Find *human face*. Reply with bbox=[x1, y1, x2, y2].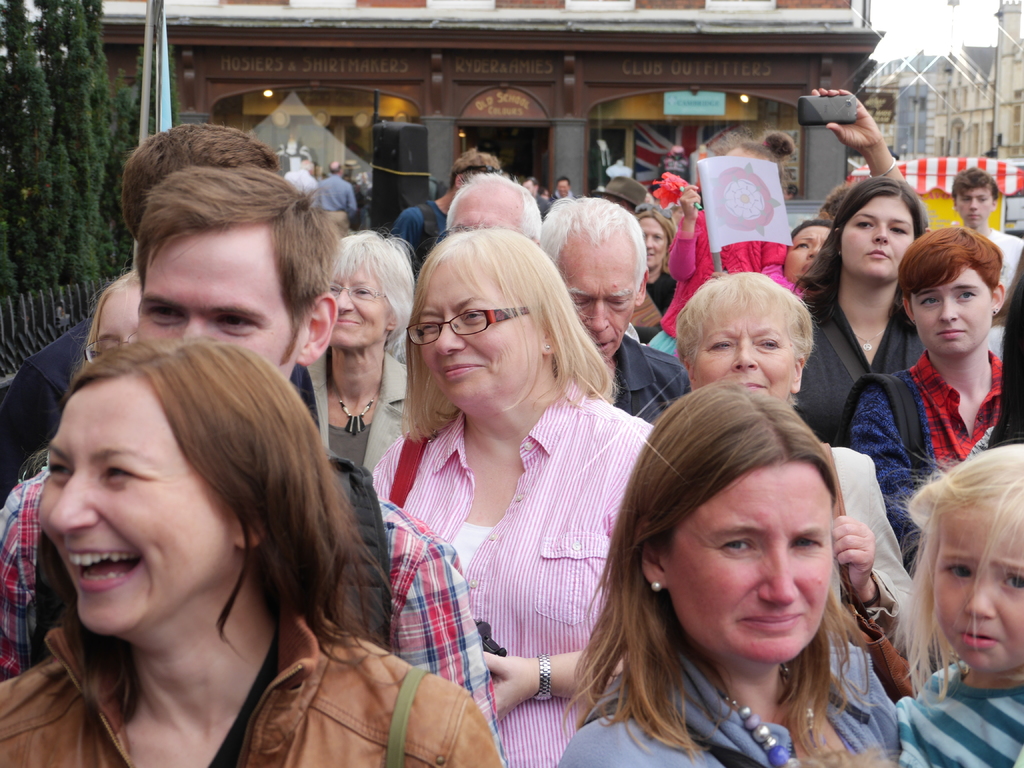
bbox=[909, 267, 992, 356].
